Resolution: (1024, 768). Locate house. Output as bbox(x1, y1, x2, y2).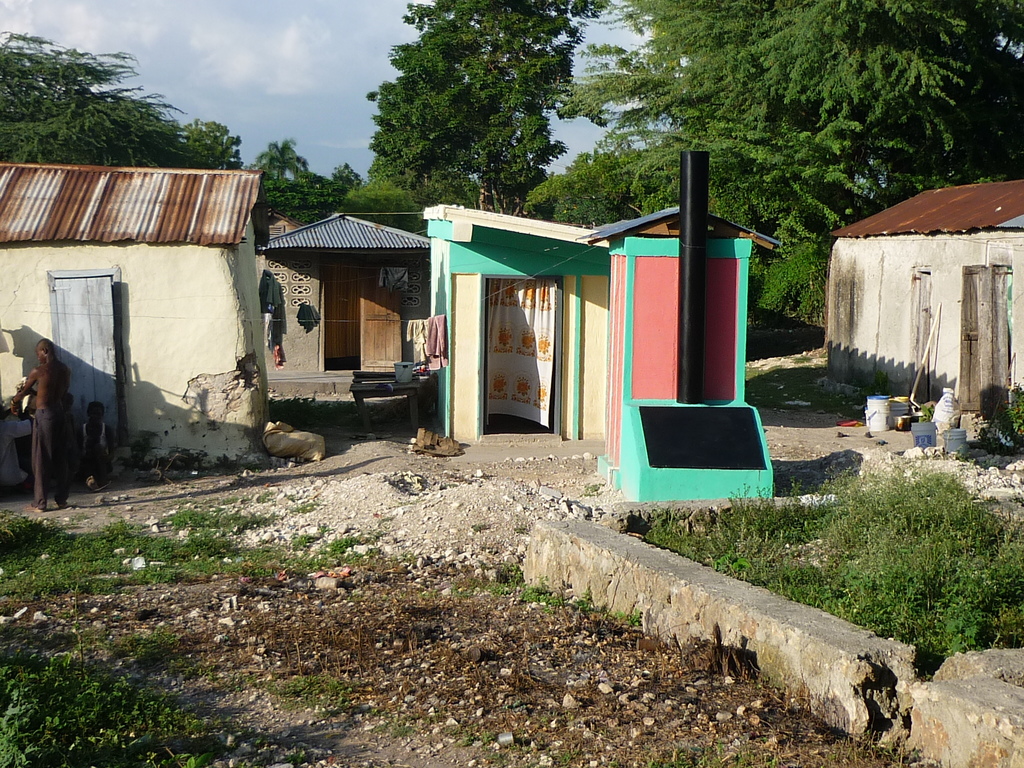
bbox(826, 168, 1023, 419).
